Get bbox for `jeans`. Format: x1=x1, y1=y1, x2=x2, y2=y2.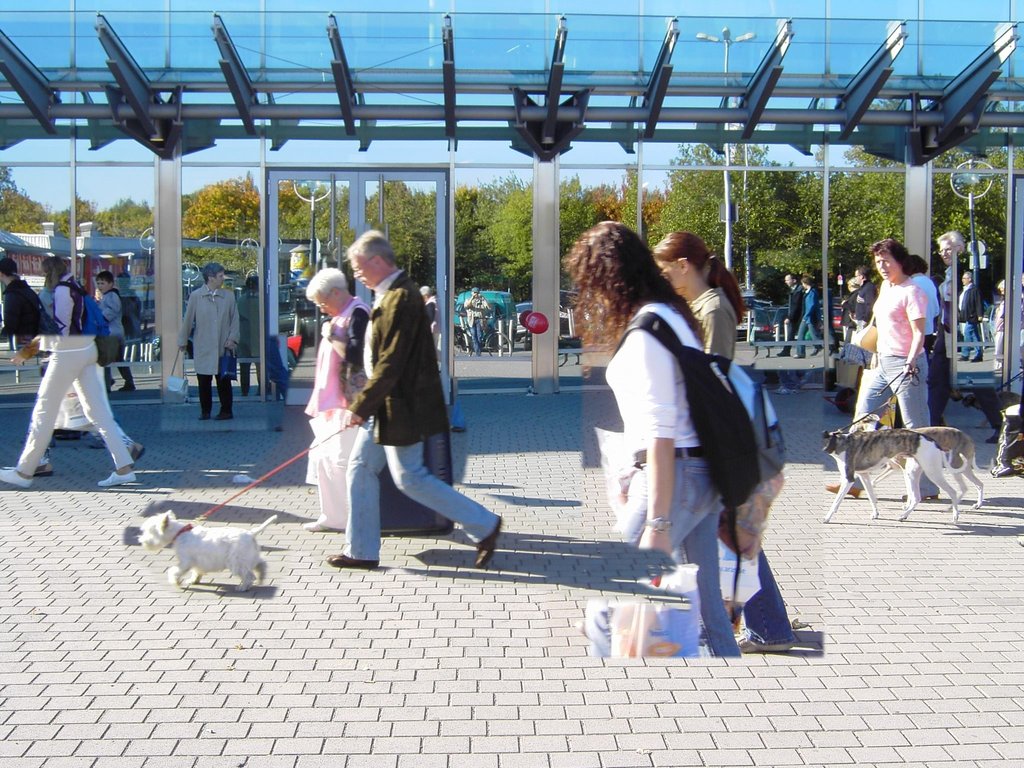
x1=840, y1=351, x2=927, y2=492.
